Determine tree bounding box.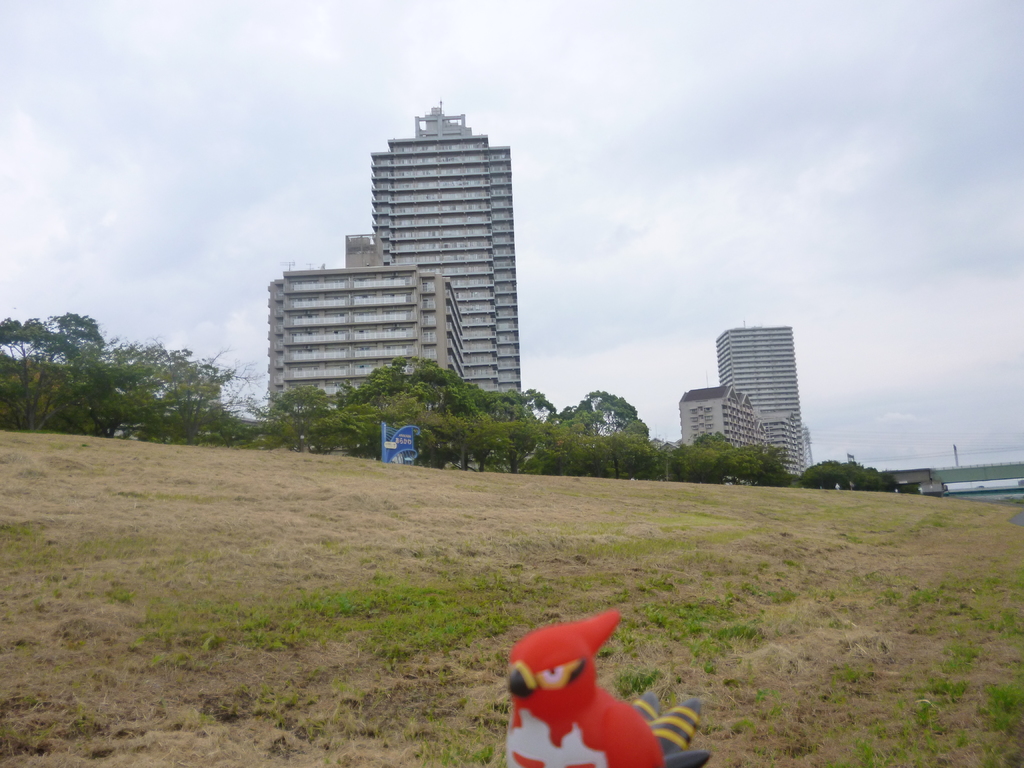
Determined: <box>262,387,337,447</box>.
